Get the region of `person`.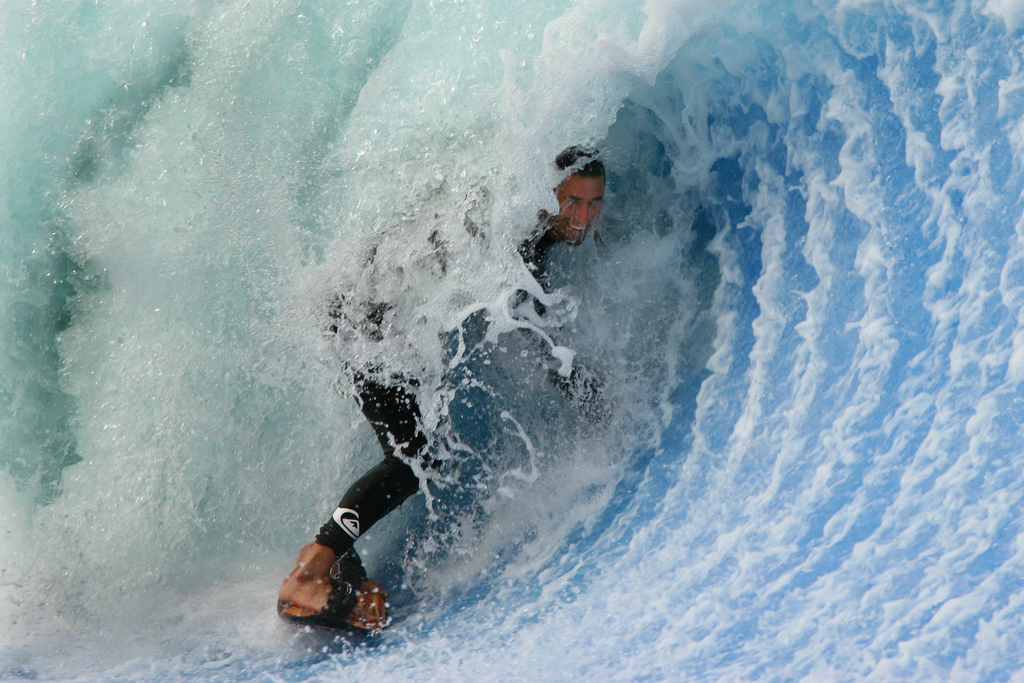
x1=282 y1=146 x2=610 y2=627.
